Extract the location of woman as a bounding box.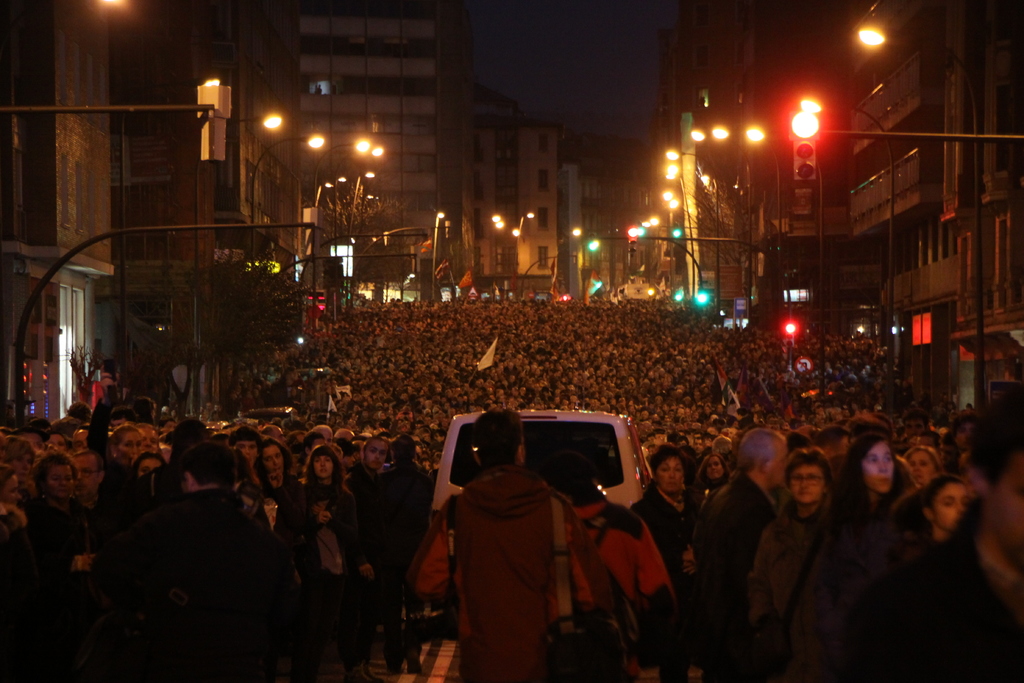
[260,438,287,504].
